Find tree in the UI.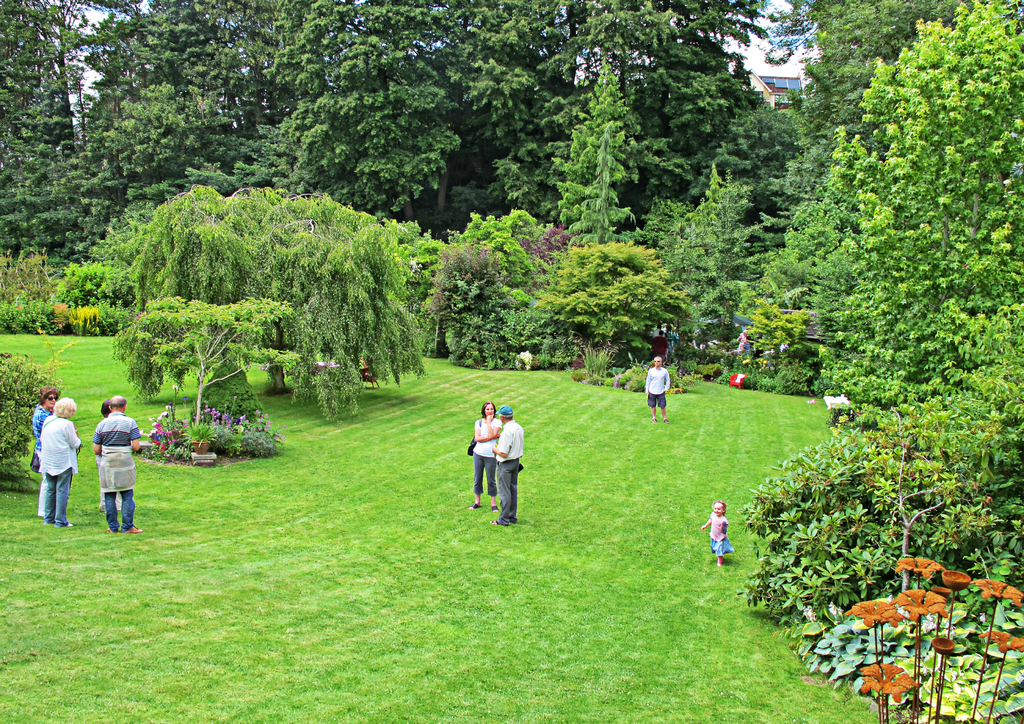
UI element at <bbox>531, 229, 703, 379</bbox>.
